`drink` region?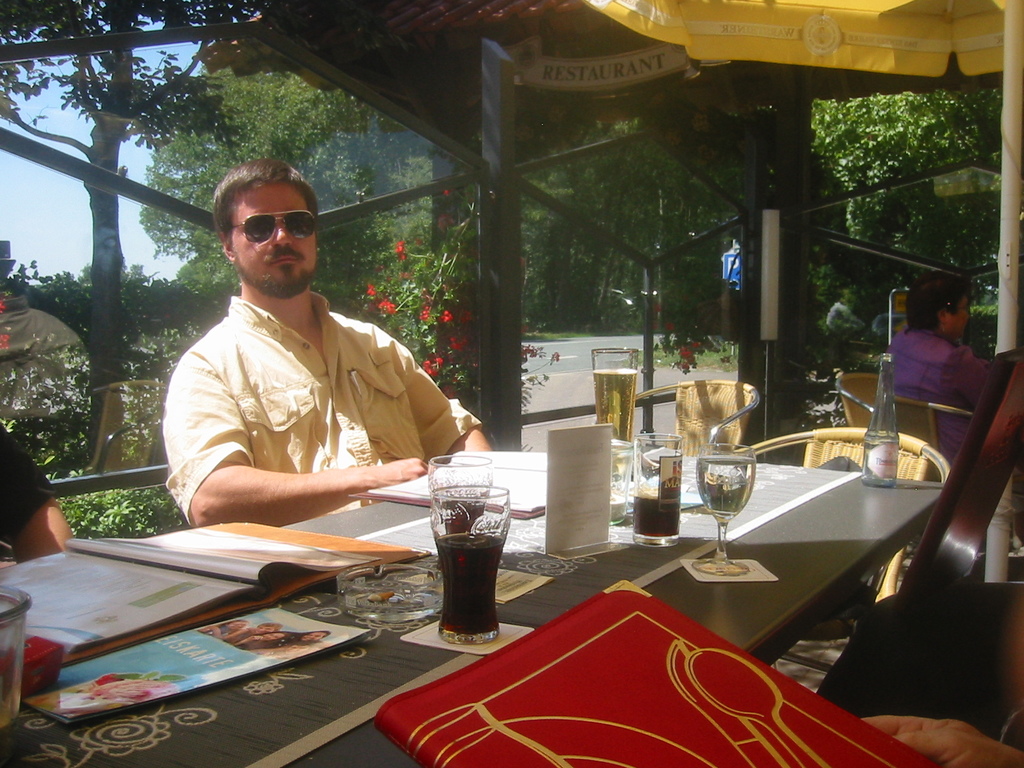
left=632, top=492, right=678, bottom=547
